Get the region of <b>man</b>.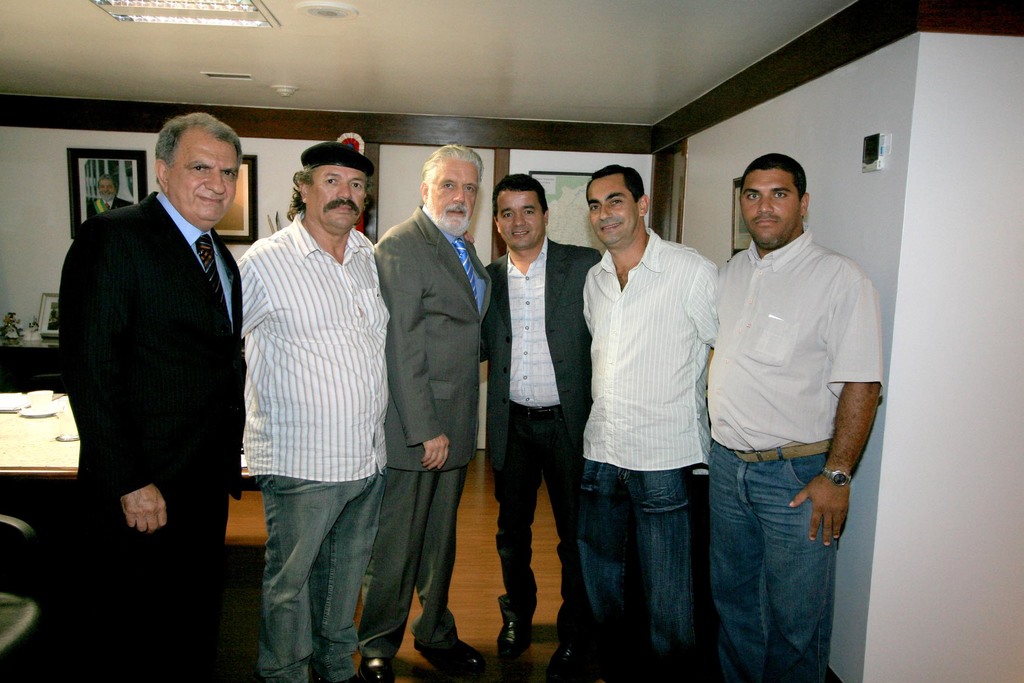
crop(372, 138, 490, 682).
